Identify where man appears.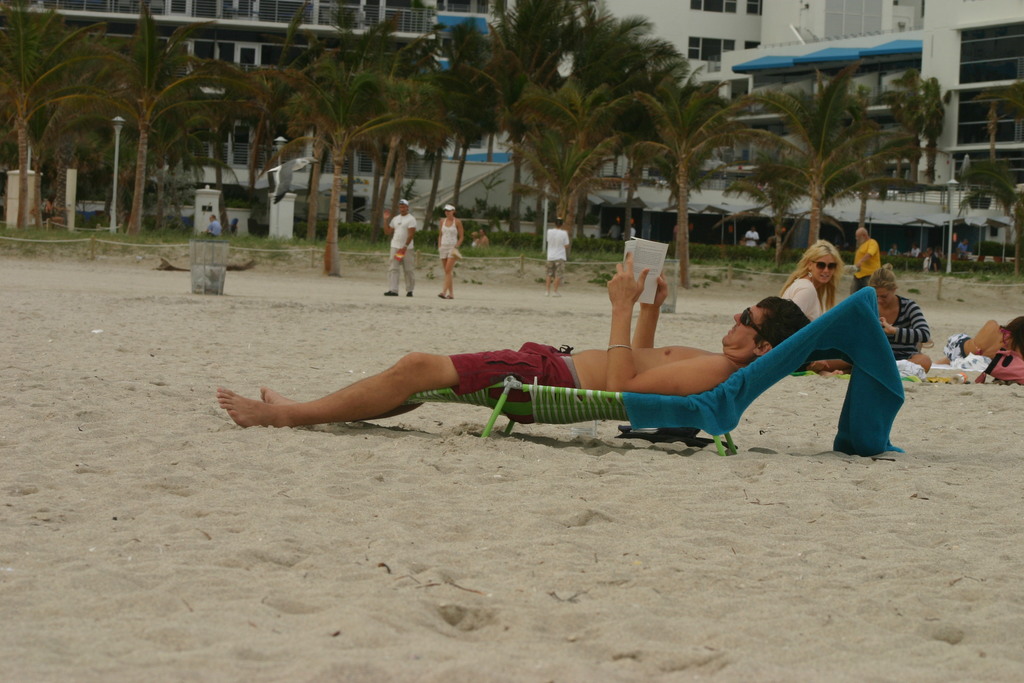
Appears at <bbox>382, 200, 414, 295</bbox>.
